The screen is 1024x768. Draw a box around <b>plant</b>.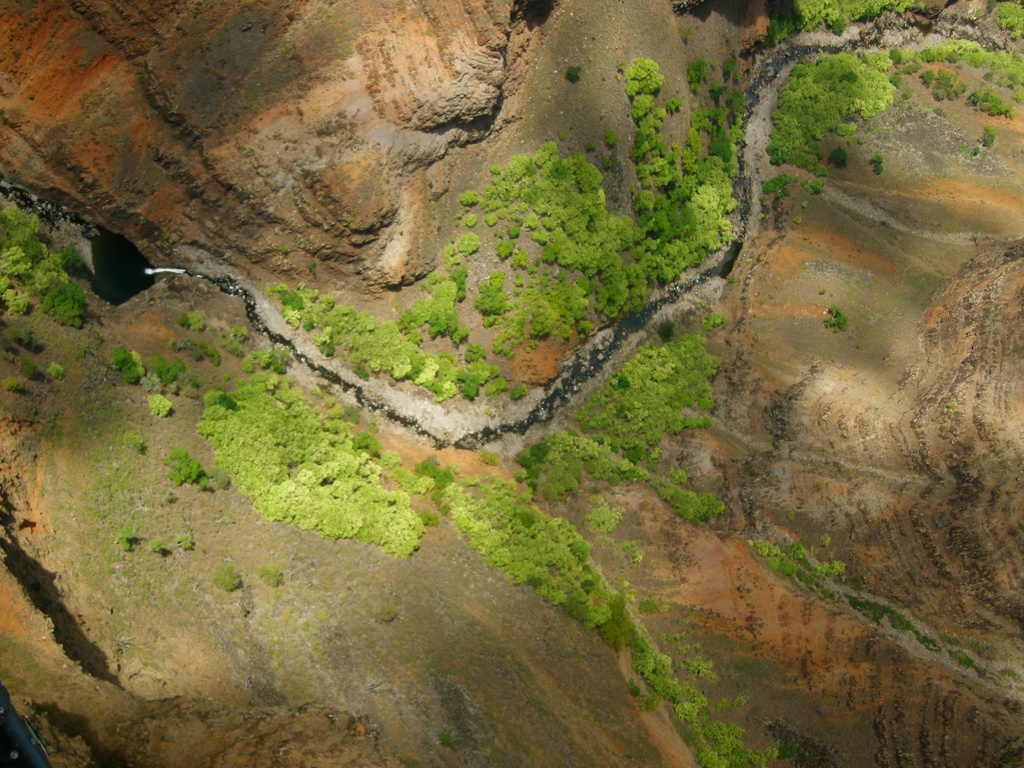
x1=439 y1=725 x2=461 y2=753.
